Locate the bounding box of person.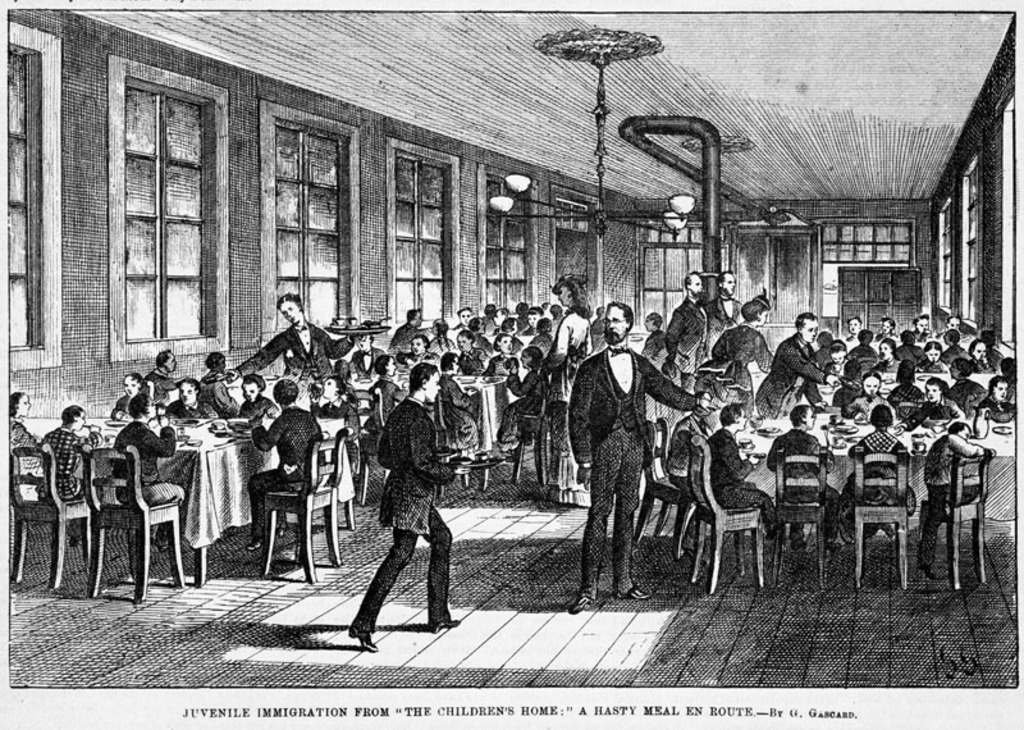
Bounding box: [x1=643, y1=314, x2=664, y2=356].
